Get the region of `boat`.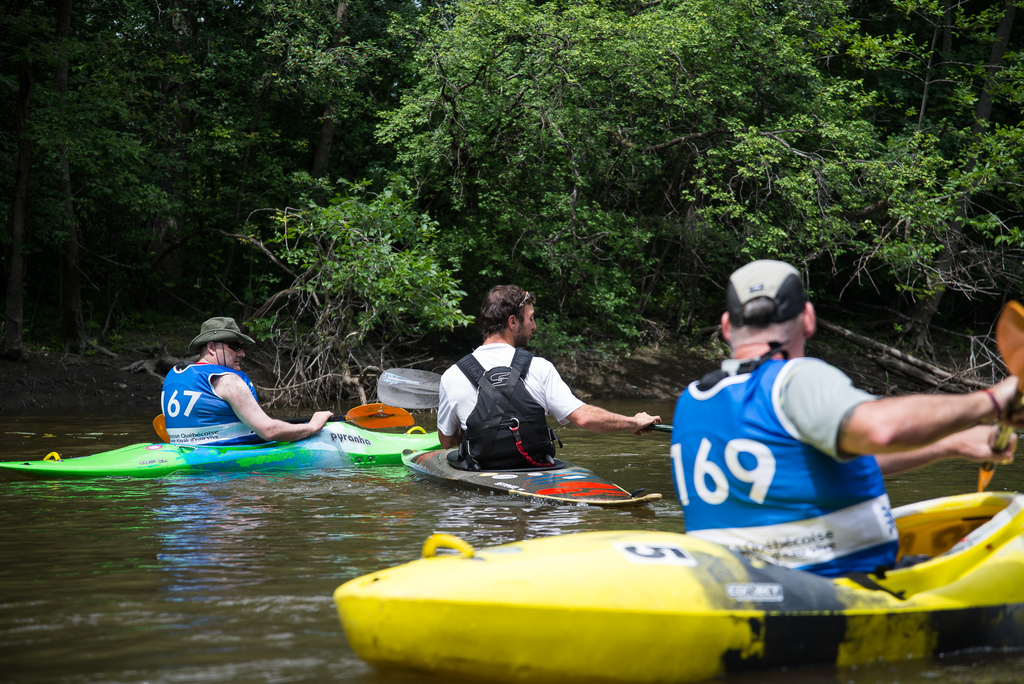
334,487,1023,683.
